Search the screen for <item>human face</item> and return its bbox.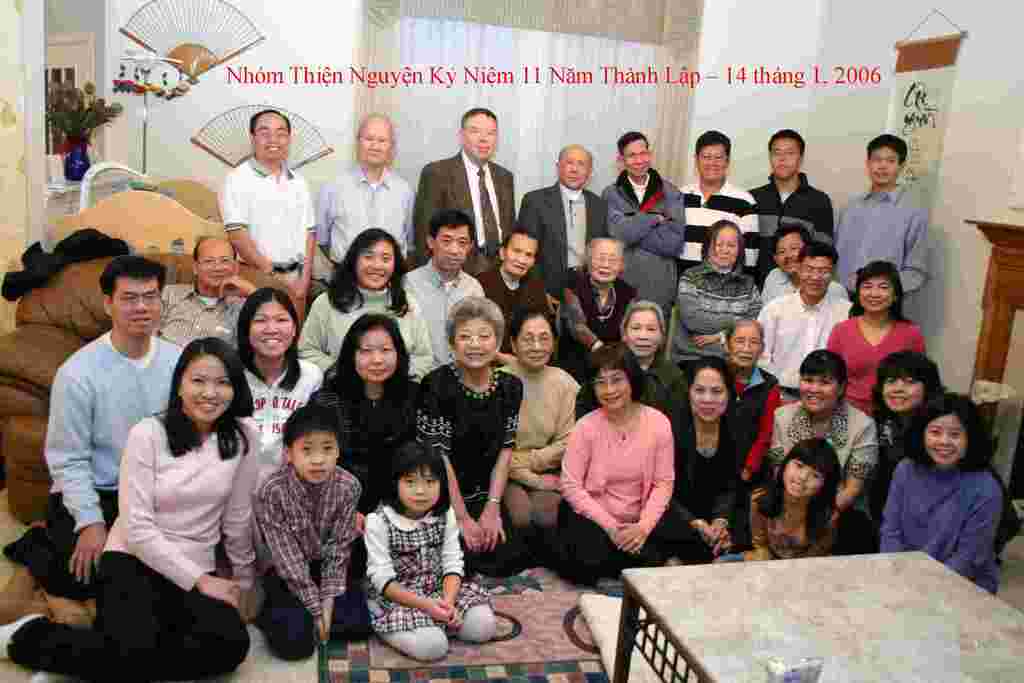
Found: rect(433, 229, 470, 273).
